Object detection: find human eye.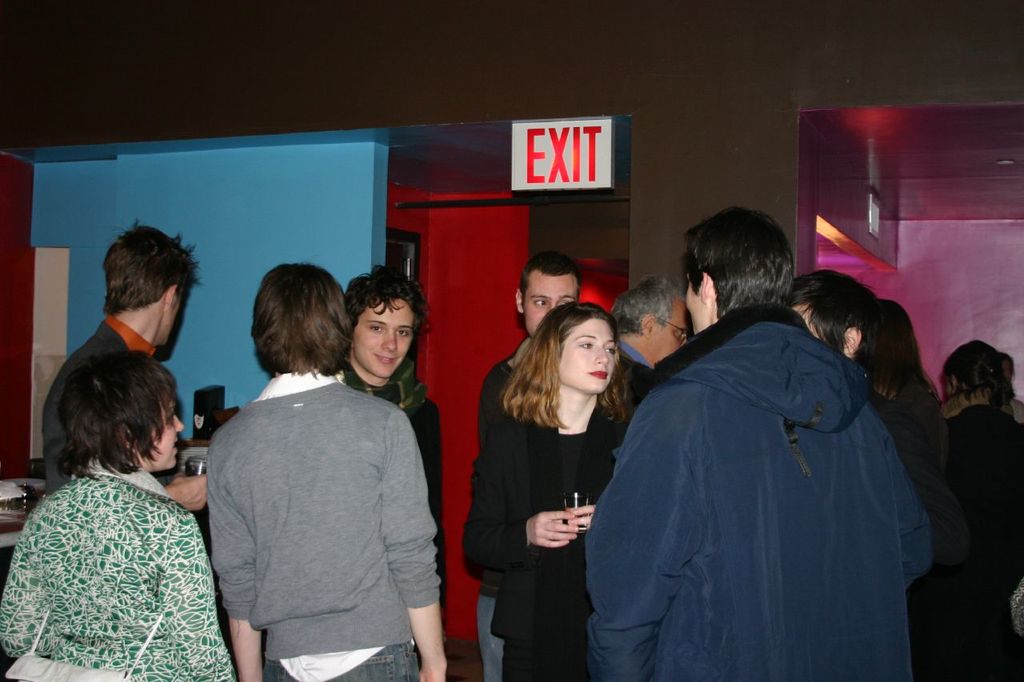
box=[530, 294, 548, 308].
